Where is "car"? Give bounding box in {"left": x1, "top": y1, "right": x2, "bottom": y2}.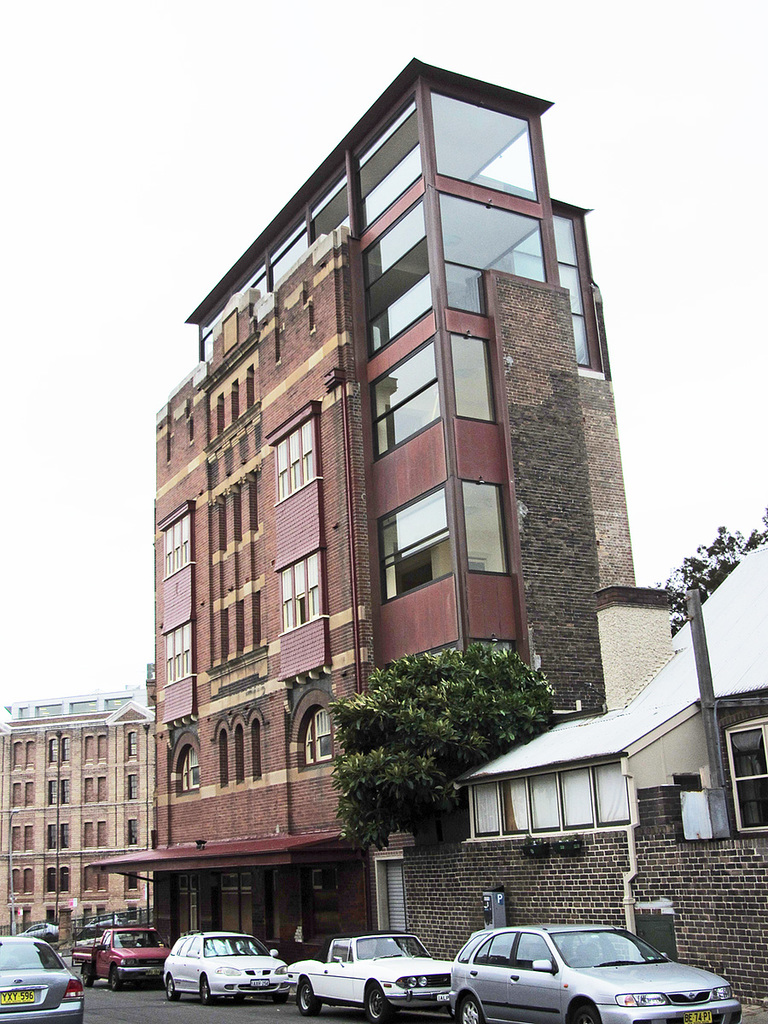
{"left": 163, "top": 924, "right": 288, "bottom": 1005}.
